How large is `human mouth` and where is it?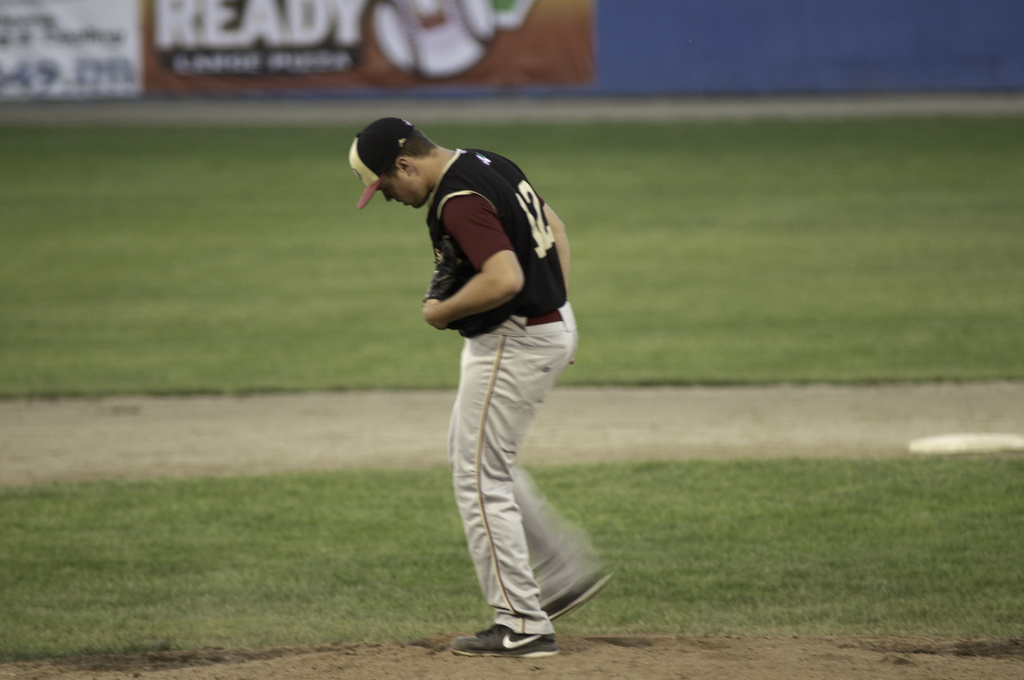
Bounding box: region(393, 196, 406, 205).
